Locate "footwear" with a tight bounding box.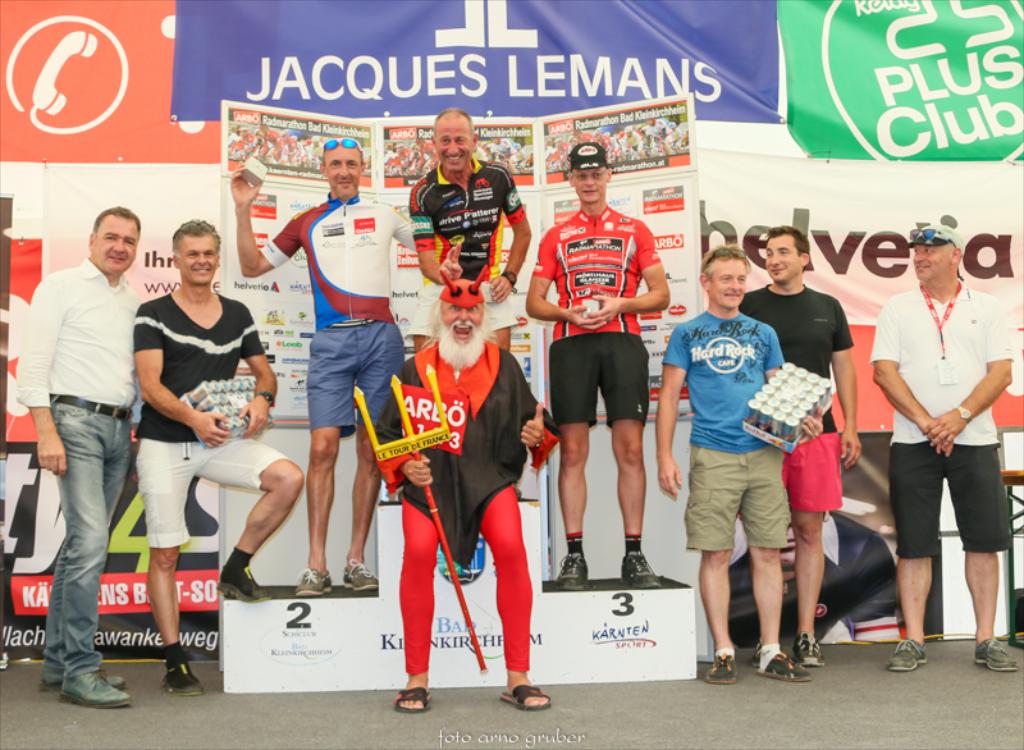
[left=339, top=553, right=380, bottom=595].
